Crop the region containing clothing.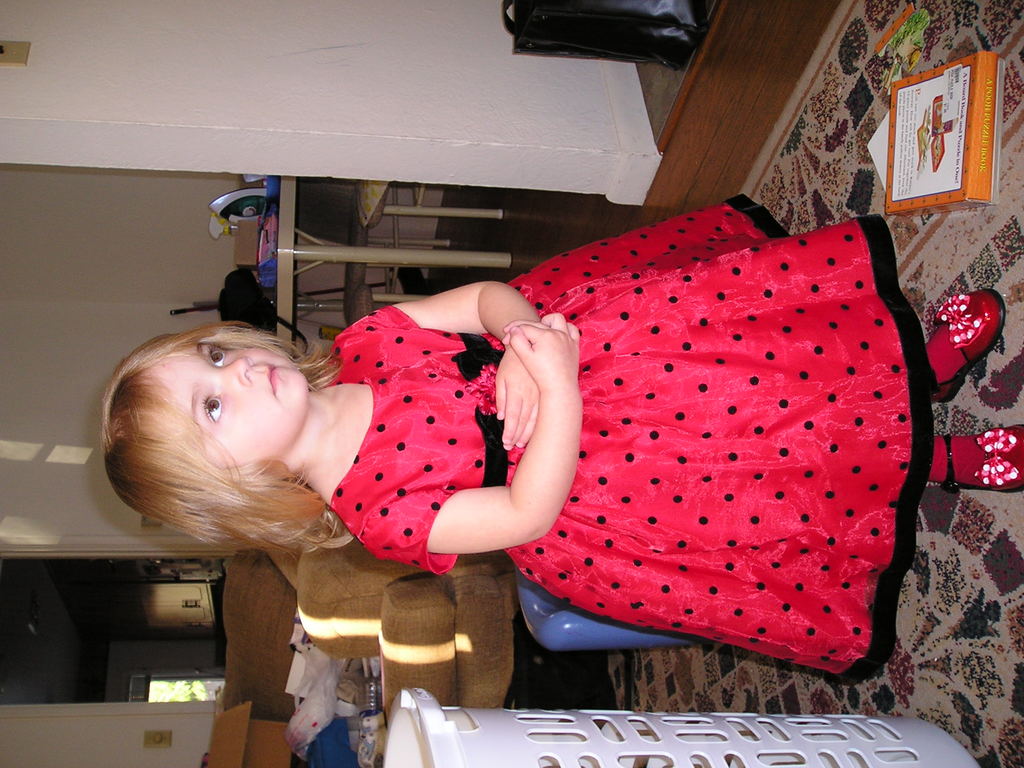
Crop region: select_region(285, 214, 974, 678).
